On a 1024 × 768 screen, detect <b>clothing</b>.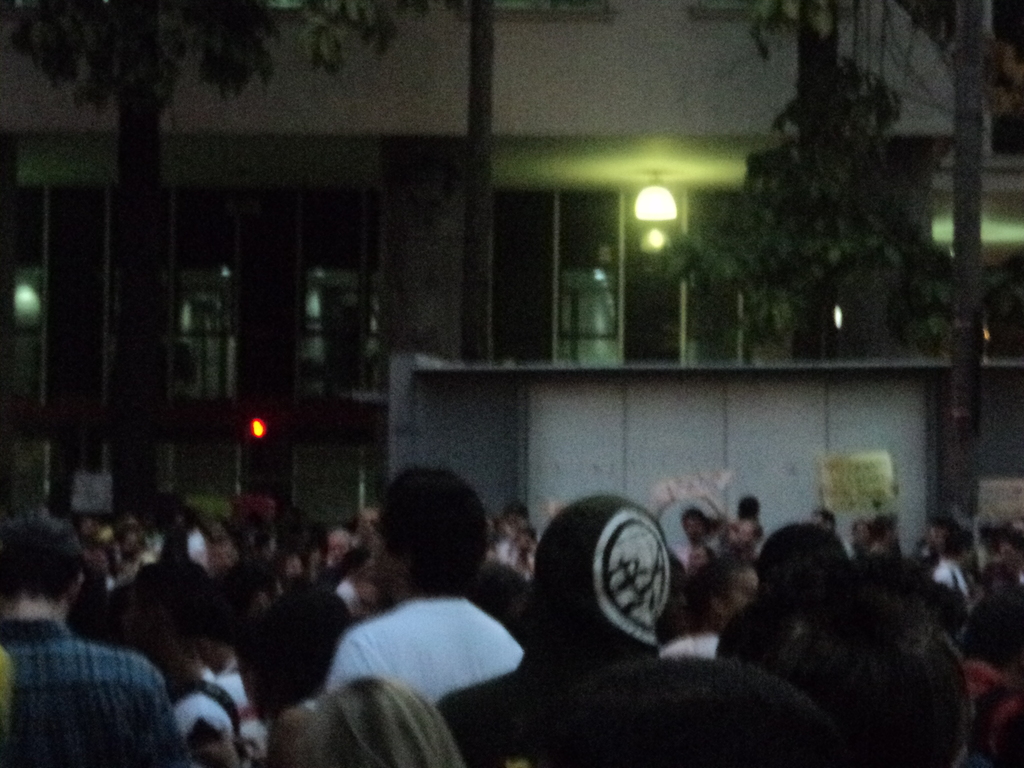
[x1=1, y1=618, x2=188, y2=767].
